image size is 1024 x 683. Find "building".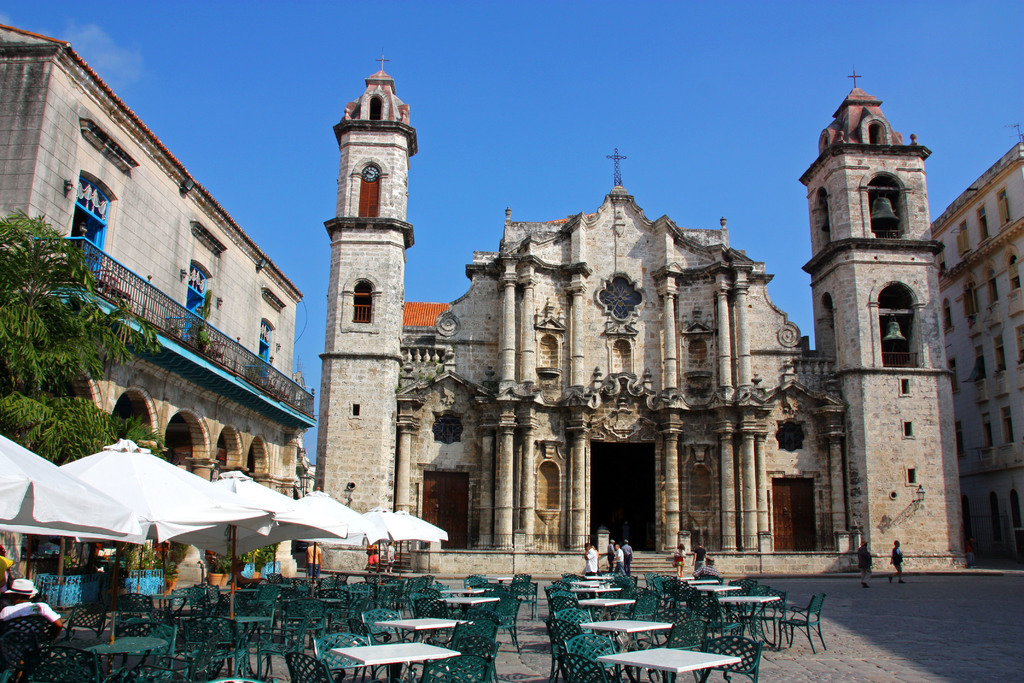
locate(0, 19, 317, 493).
